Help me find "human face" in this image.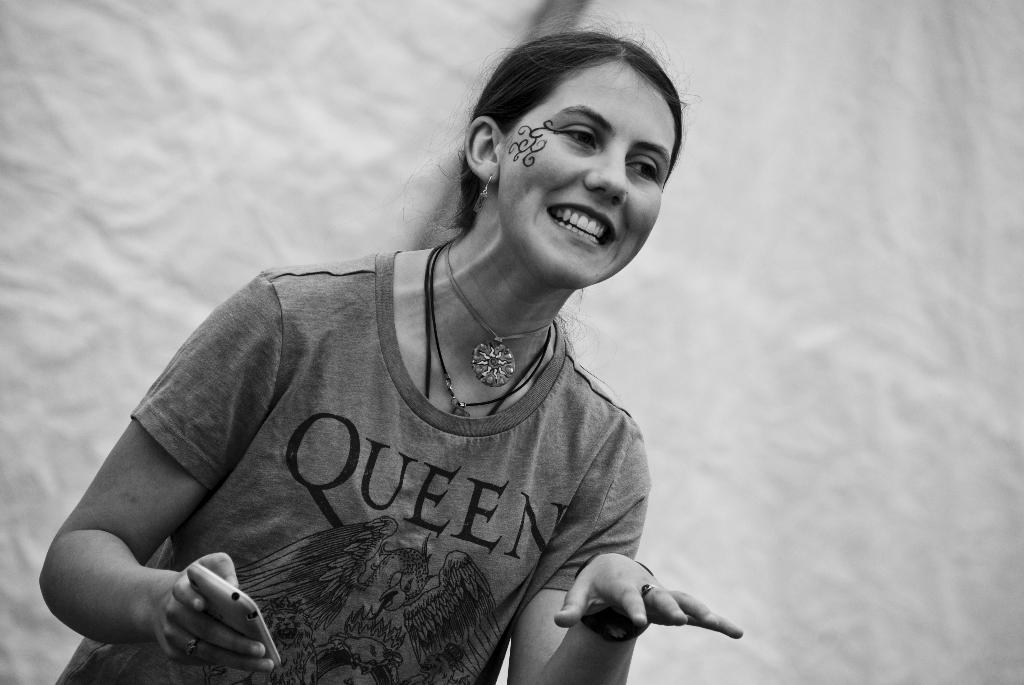
Found it: bbox=[499, 55, 675, 286].
